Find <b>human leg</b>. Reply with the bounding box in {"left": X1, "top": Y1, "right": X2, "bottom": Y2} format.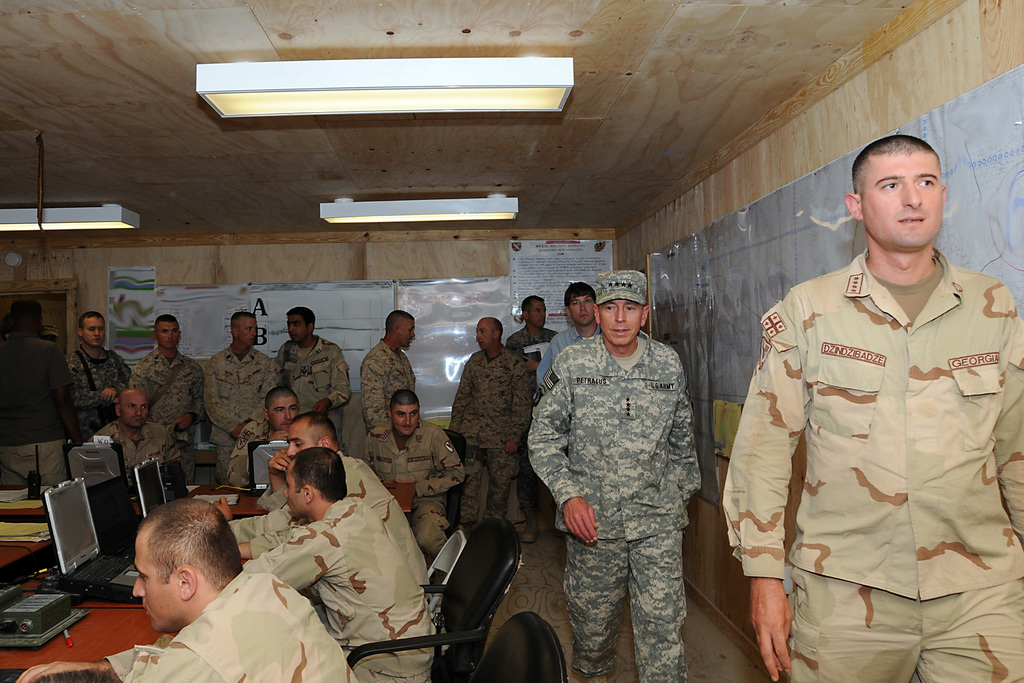
{"left": 556, "top": 529, "right": 623, "bottom": 680}.
